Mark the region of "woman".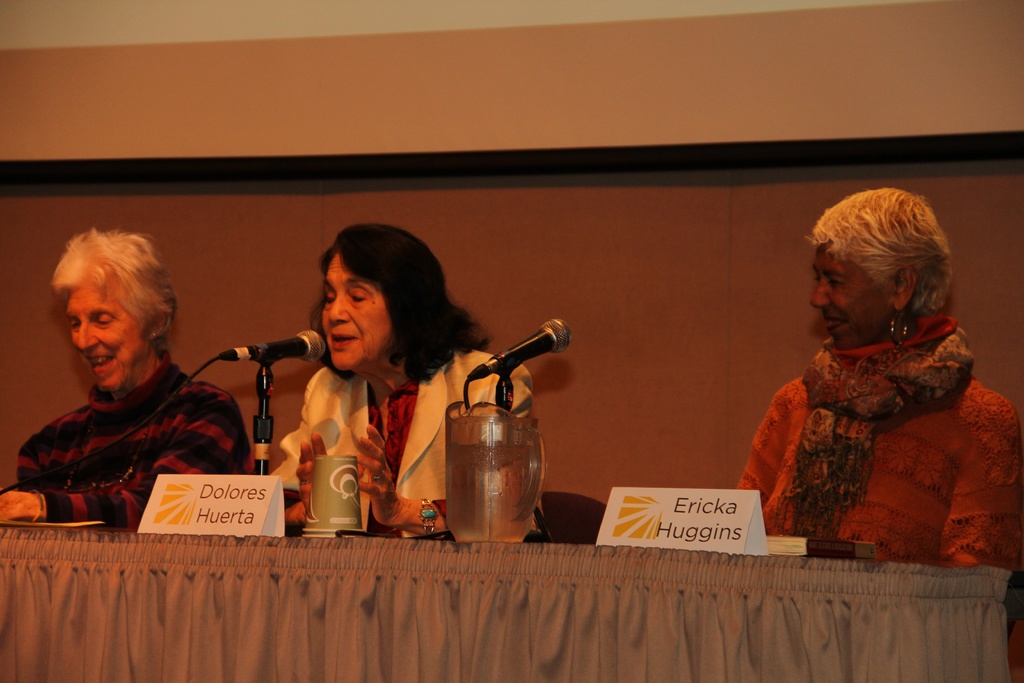
Region: detection(0, 211, 246, 517).
